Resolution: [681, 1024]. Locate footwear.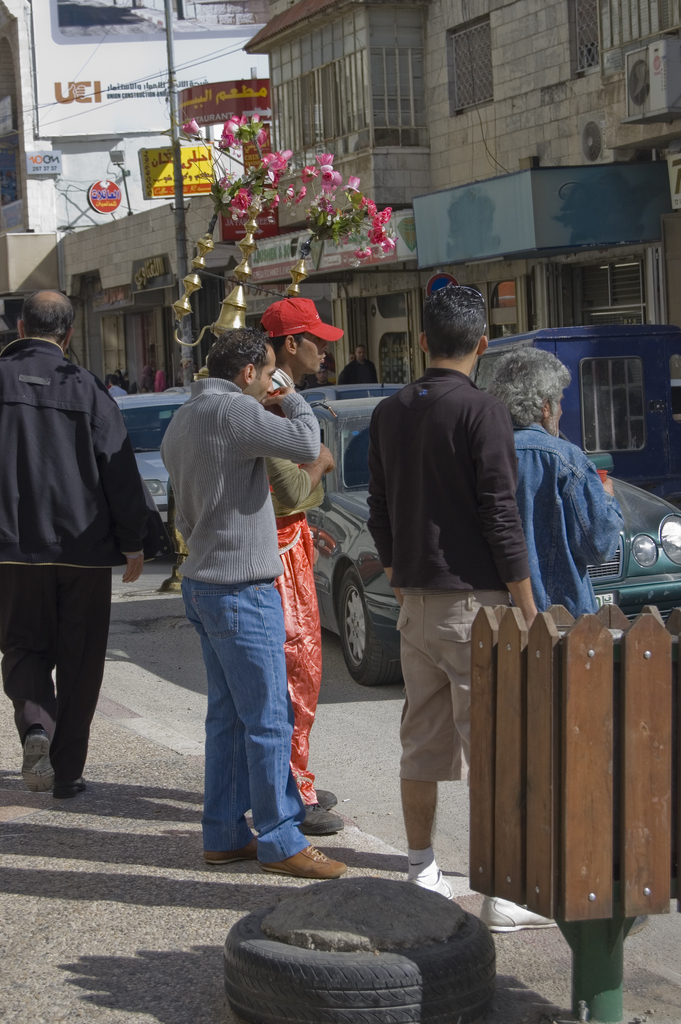
<region>206, 836, 255, 870</region>.
